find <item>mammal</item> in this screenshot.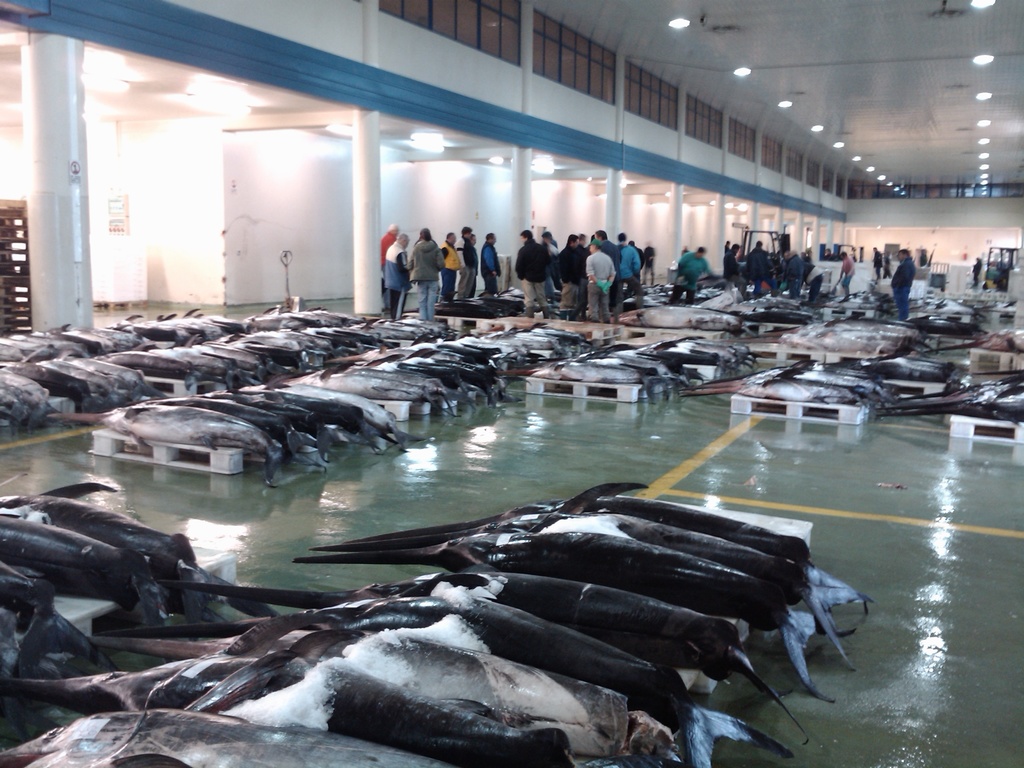
The bounding box for <item>mammal</item> is crop(894, 247, 915, 325).
